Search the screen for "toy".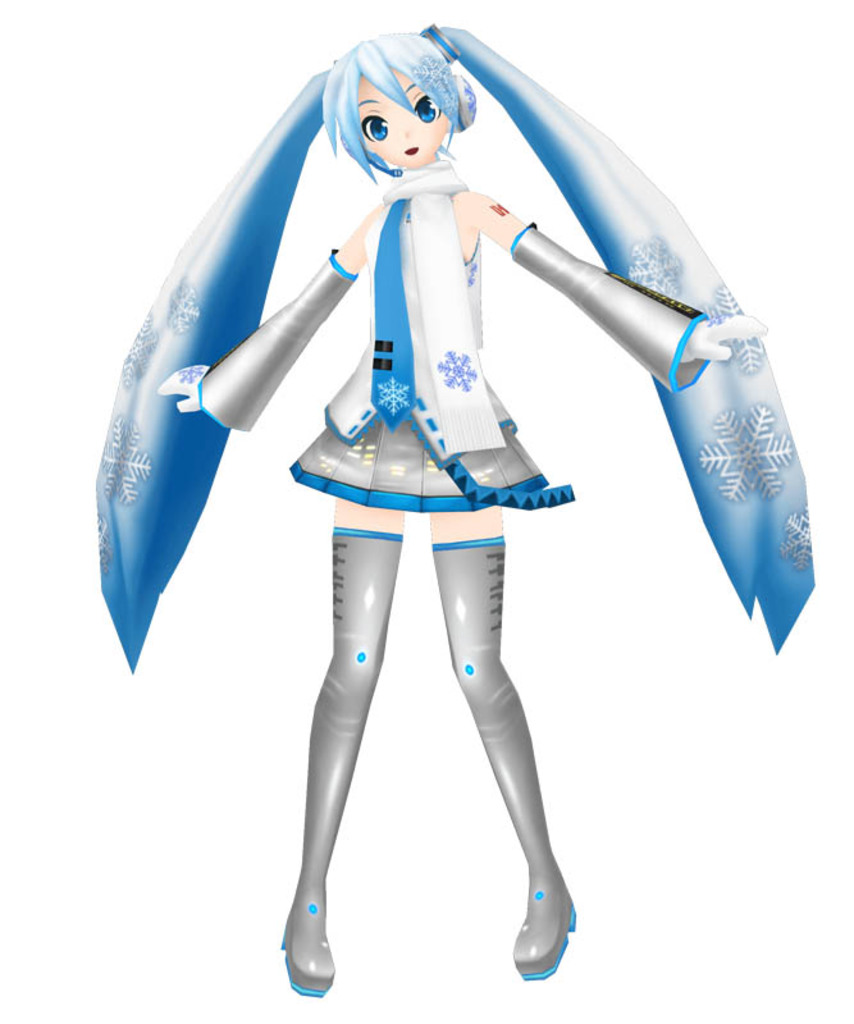
Found at region(95, 67, 755, 881).
